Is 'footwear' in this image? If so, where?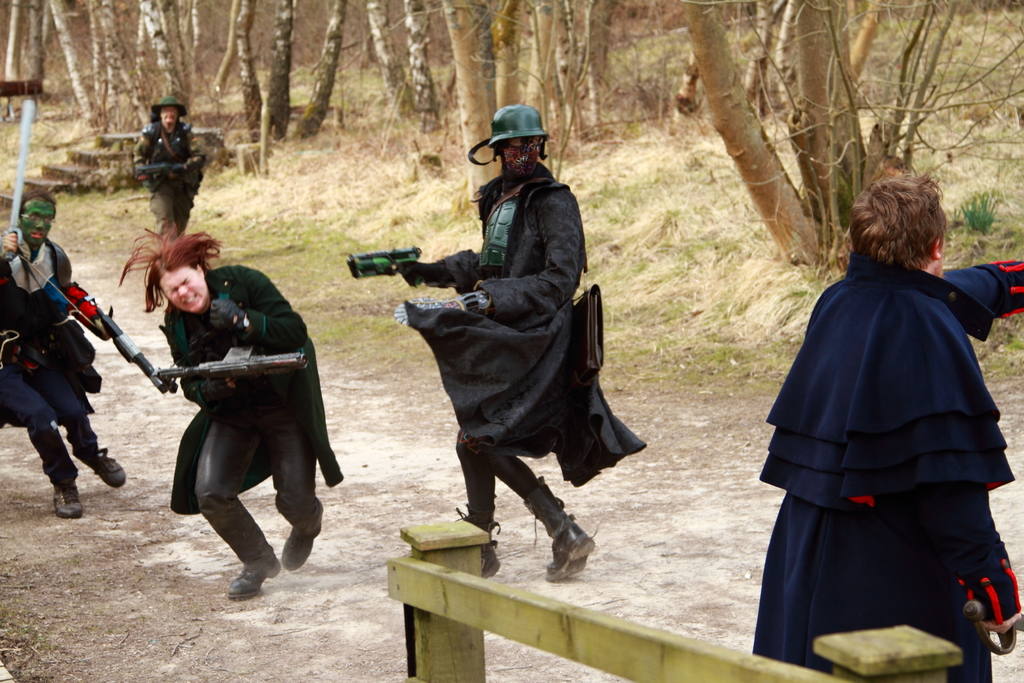
Yes, at x1=471 y1=533 x2=503 y2=586.
